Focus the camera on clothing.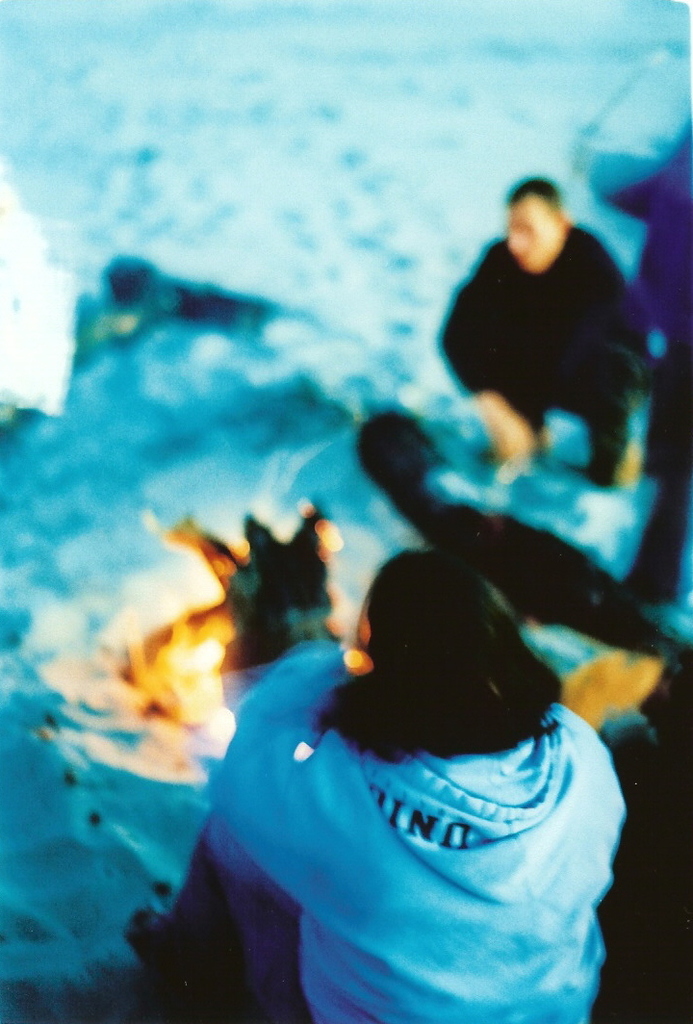
Focus region: crop(438, 218, 647, 448).
